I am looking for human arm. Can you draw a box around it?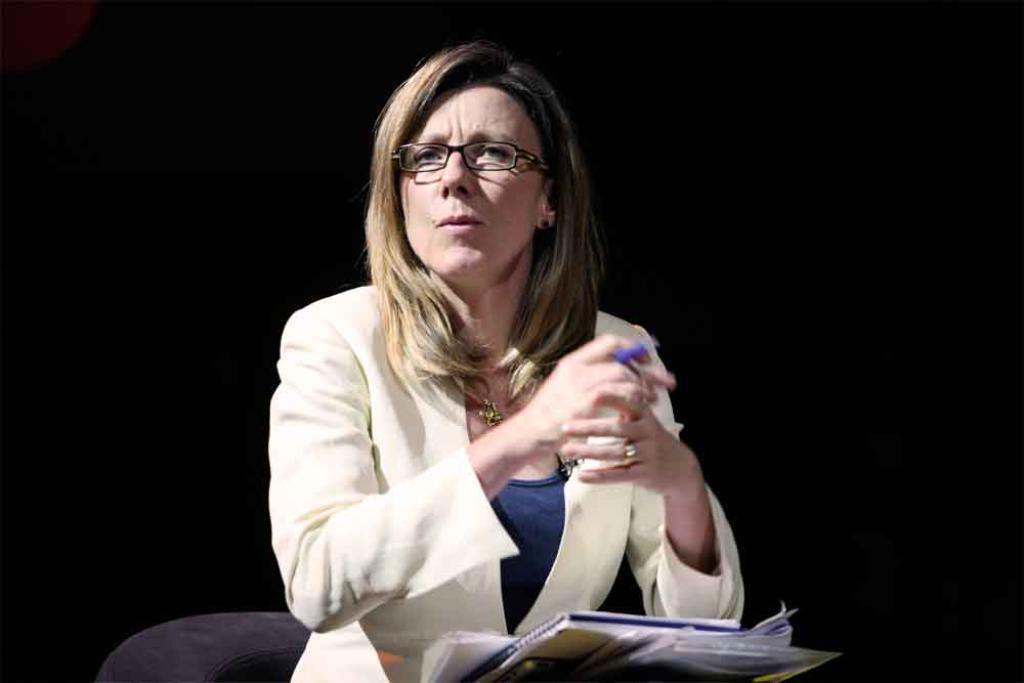
Sure, the bounding box is 267,311,675,634.
